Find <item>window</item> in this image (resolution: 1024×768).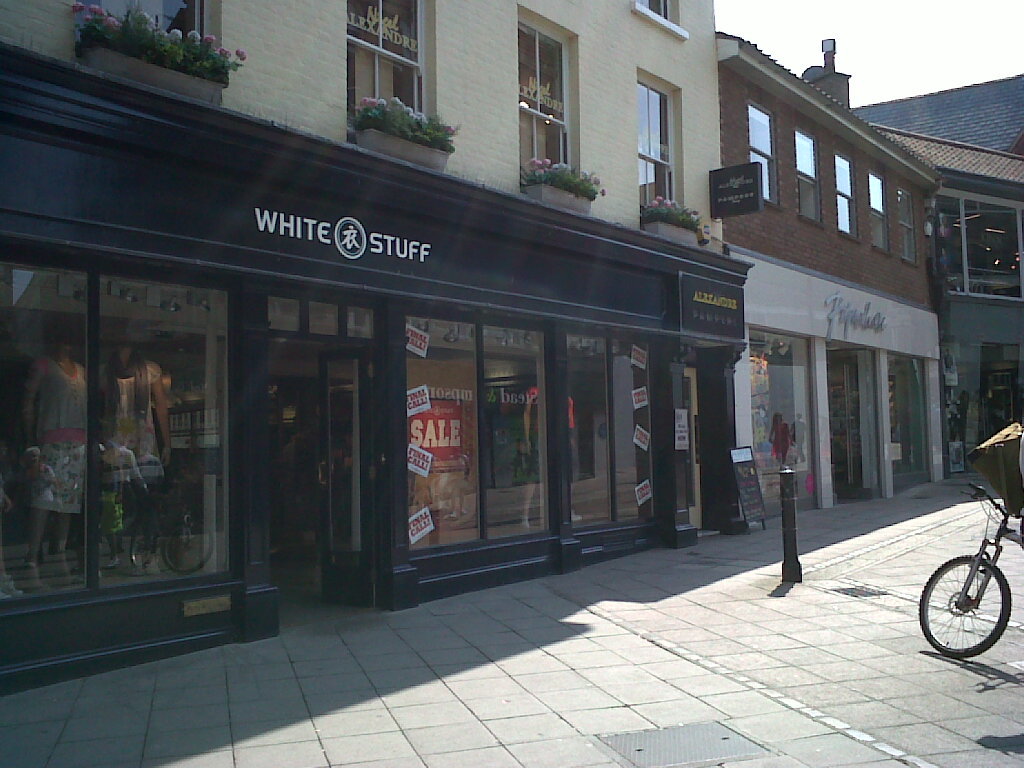
rect(869, 169, 888, 249).
